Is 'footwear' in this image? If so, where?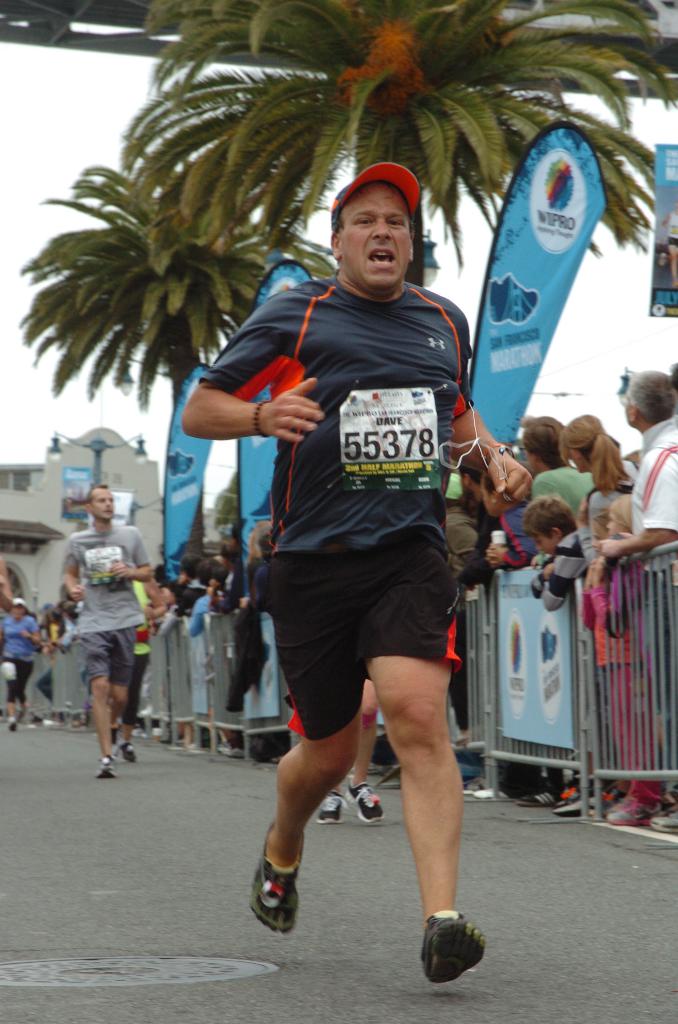
Yes, at rect(109, 727, 124, 760).
